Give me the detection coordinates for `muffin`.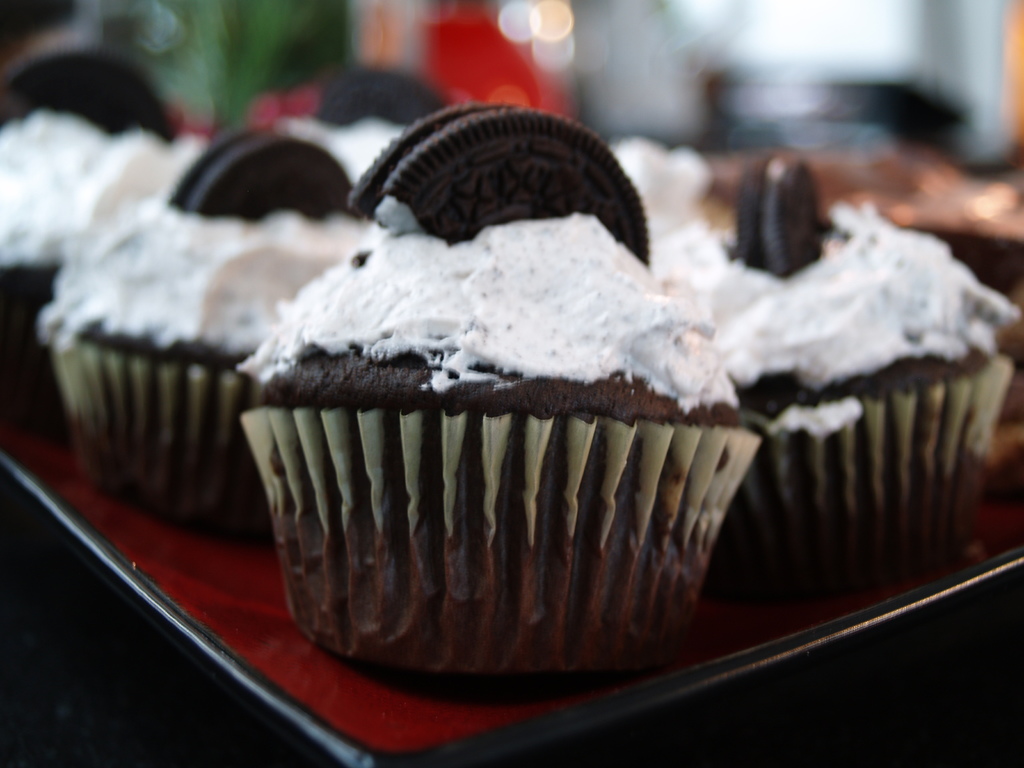
677/150/1018/600.
